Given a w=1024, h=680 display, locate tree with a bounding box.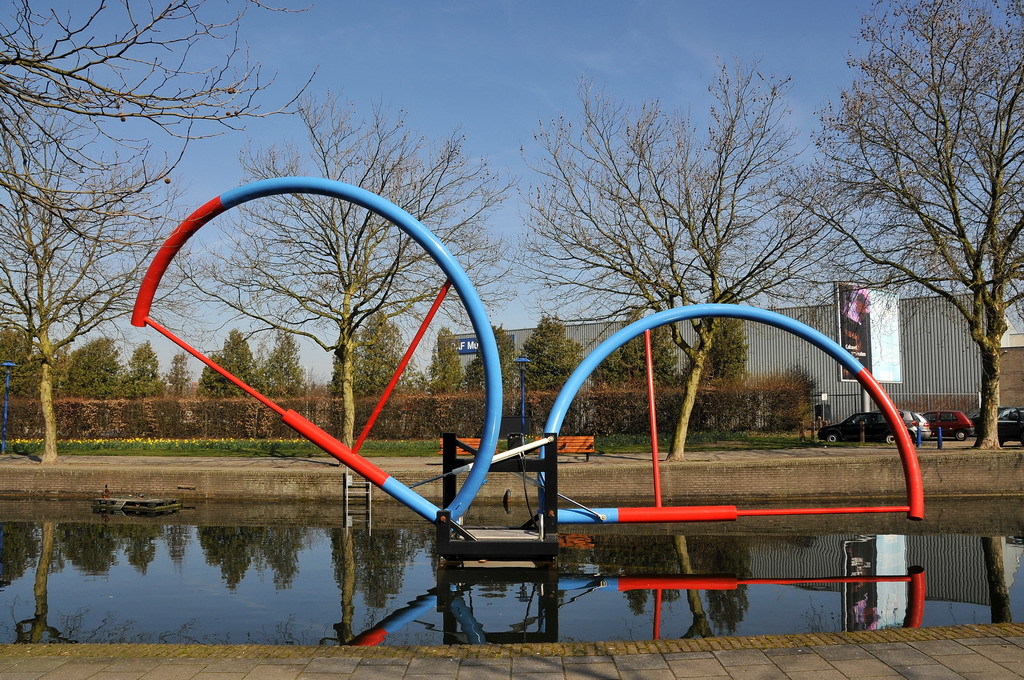
Located: Rect(61, 333, 136, 401).
